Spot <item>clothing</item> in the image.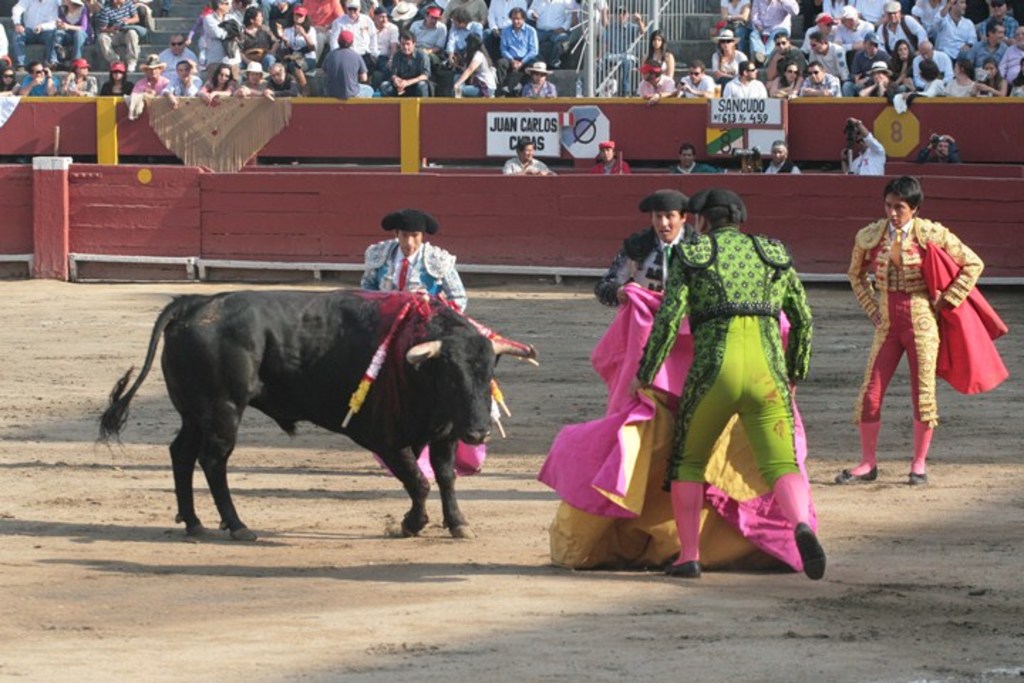
<item>clothing</item> found at 505/152/553/176.
